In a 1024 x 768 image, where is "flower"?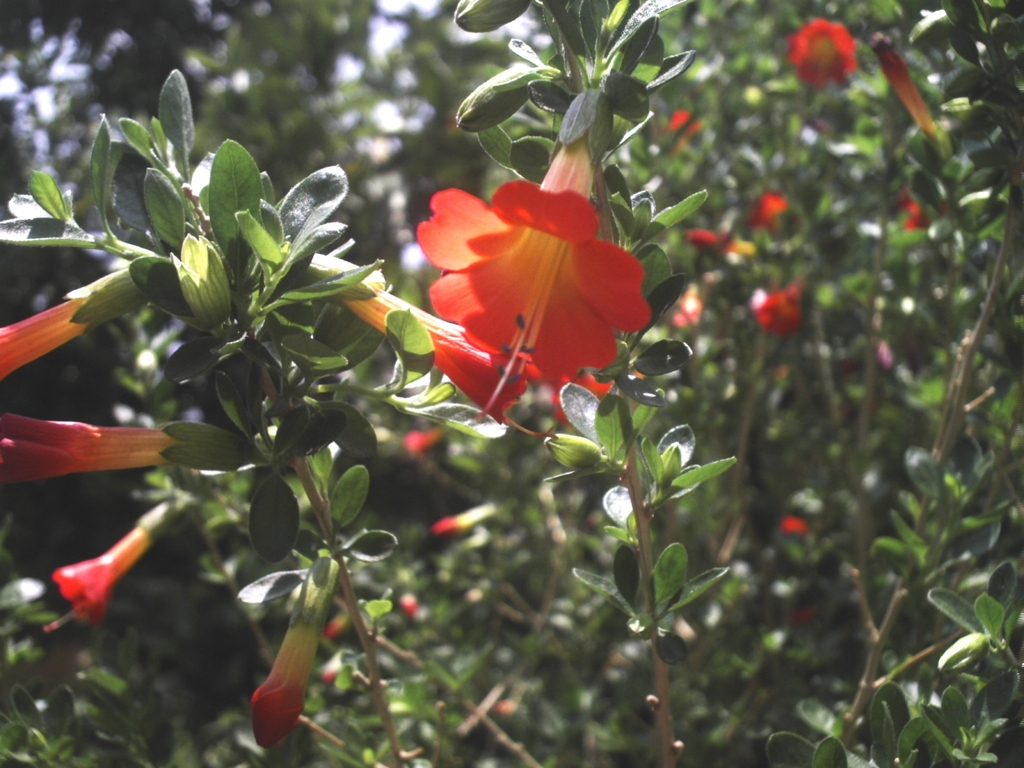
[x1=324, y1=607, x2=354, y2=643].
